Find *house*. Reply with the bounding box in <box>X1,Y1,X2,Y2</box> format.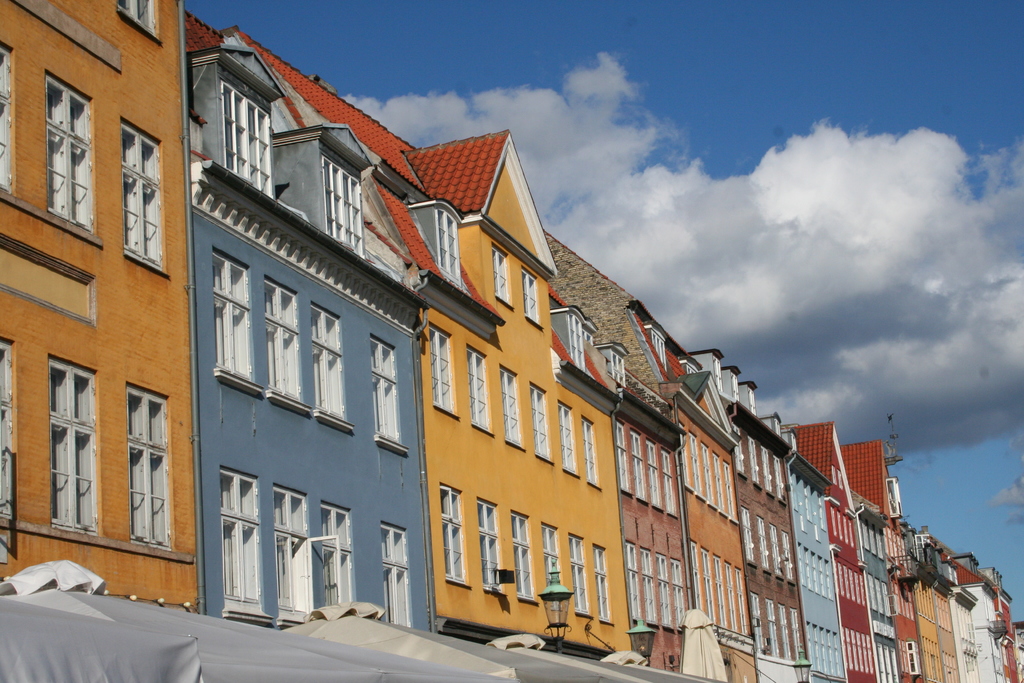
<box>388,129,621,655</box>.
